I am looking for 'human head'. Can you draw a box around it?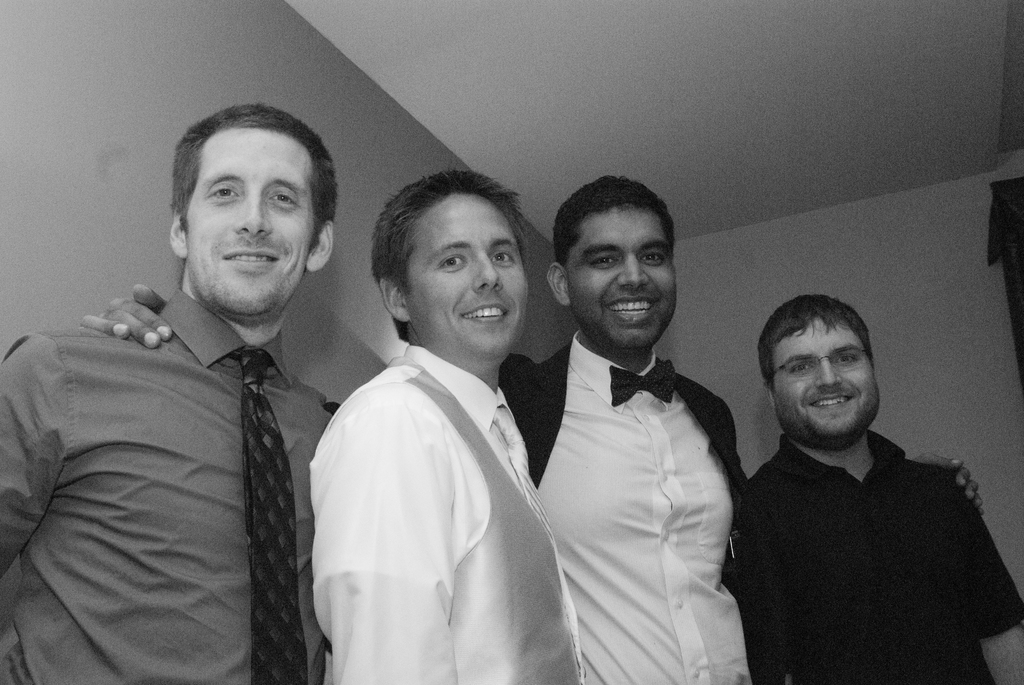
Sure, the bounding box is {"left": 362, "top": 171, "right": 545, "bottom": 356}.
